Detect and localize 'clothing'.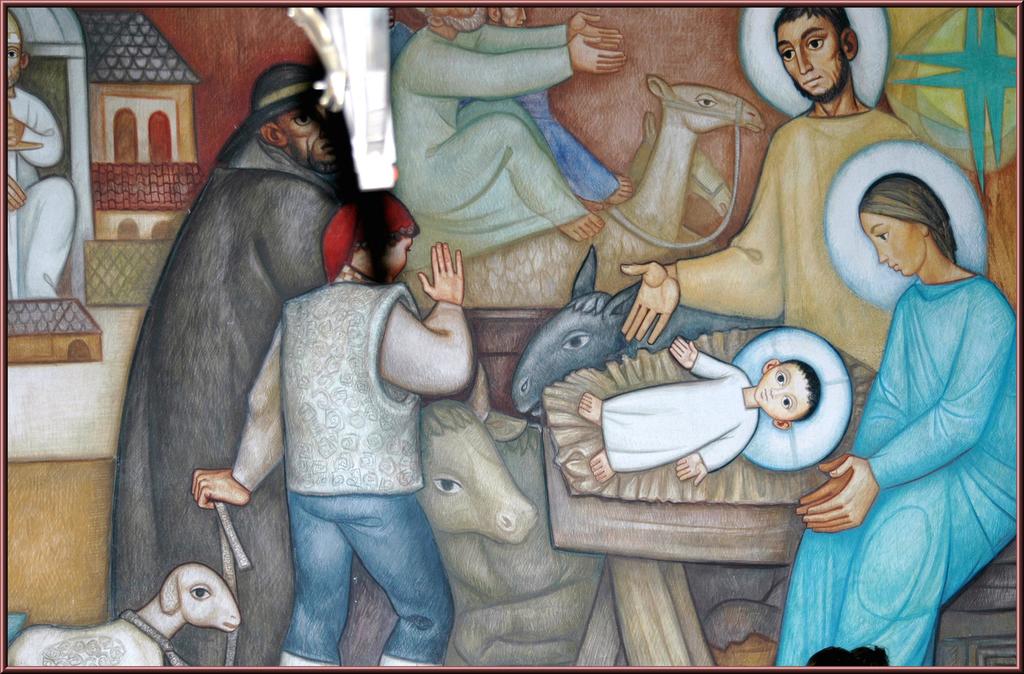
Localized at 671:115:918:371.
